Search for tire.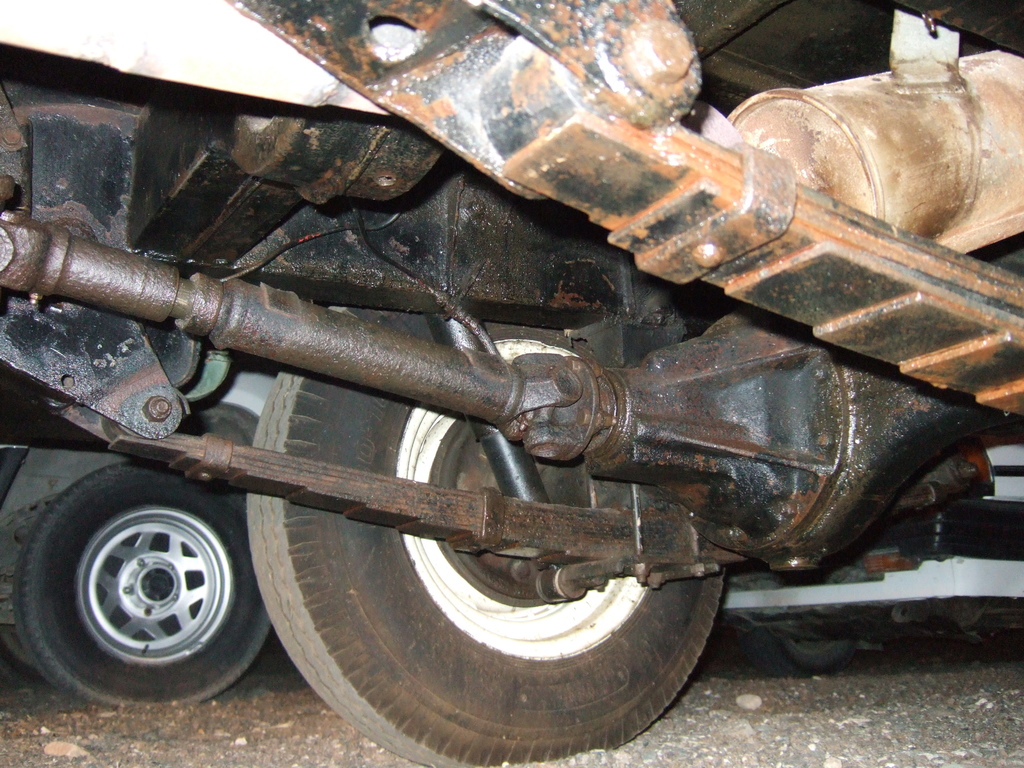
Found at <region>746, 627, 849, 675</region>.
